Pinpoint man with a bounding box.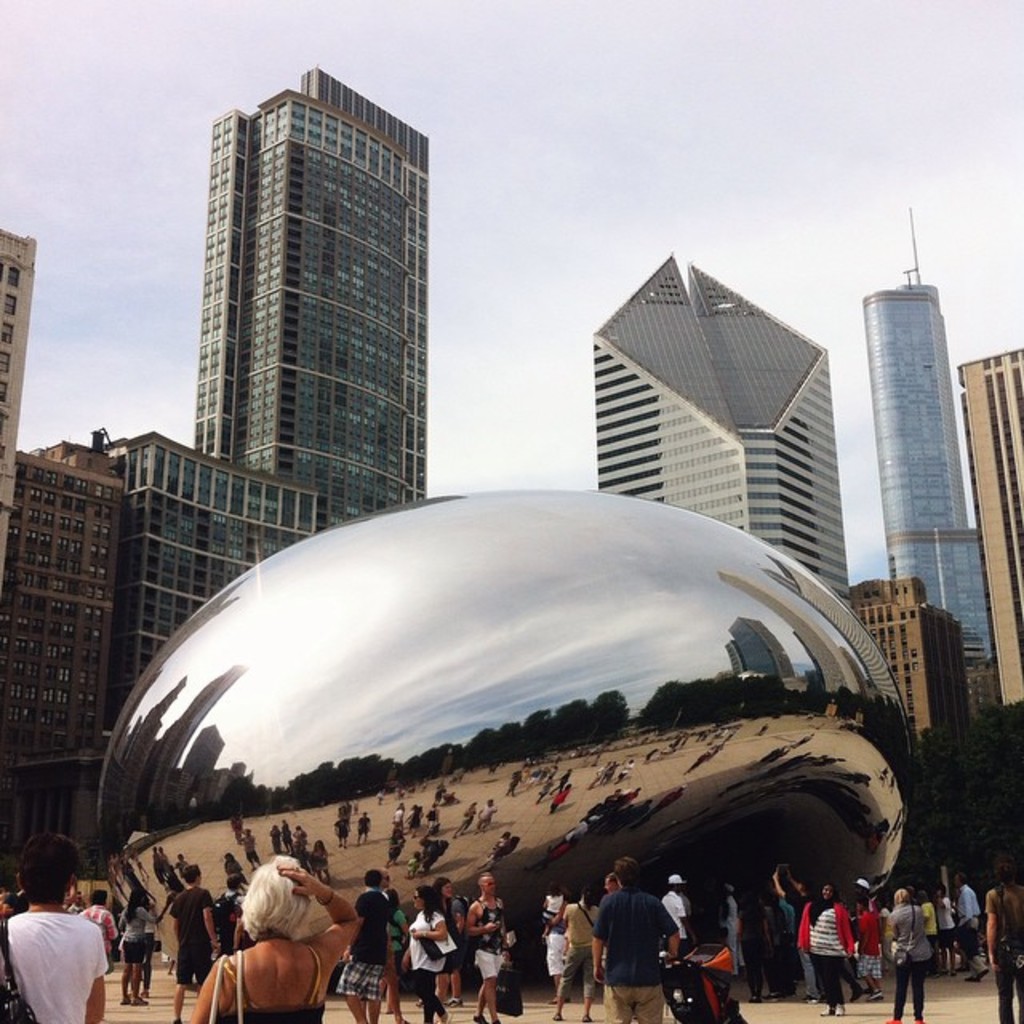
bbox(338, 862, 392, 1022).
